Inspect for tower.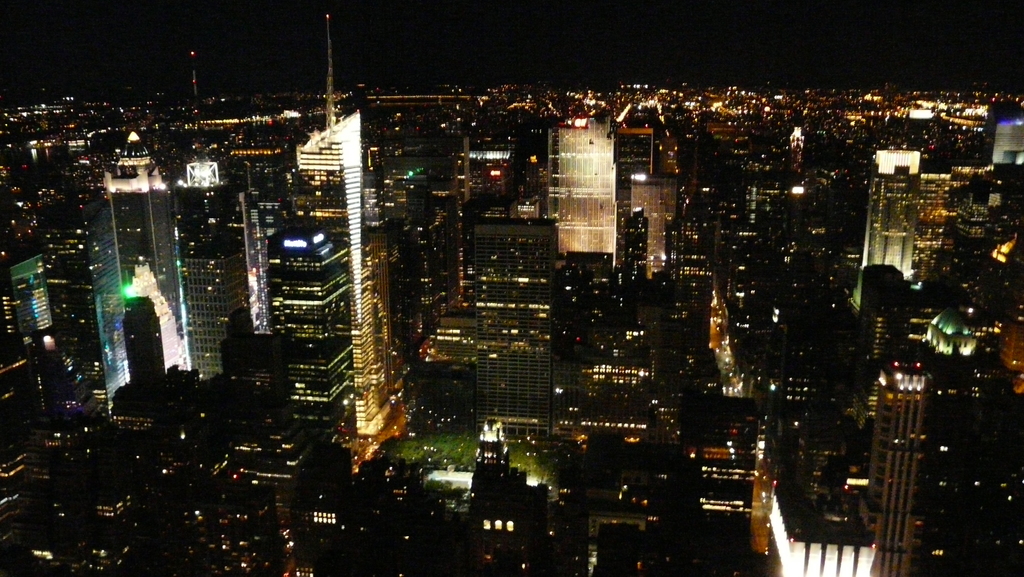
Inspection: <bbox>620, 76, 992, 204</bbox>.
